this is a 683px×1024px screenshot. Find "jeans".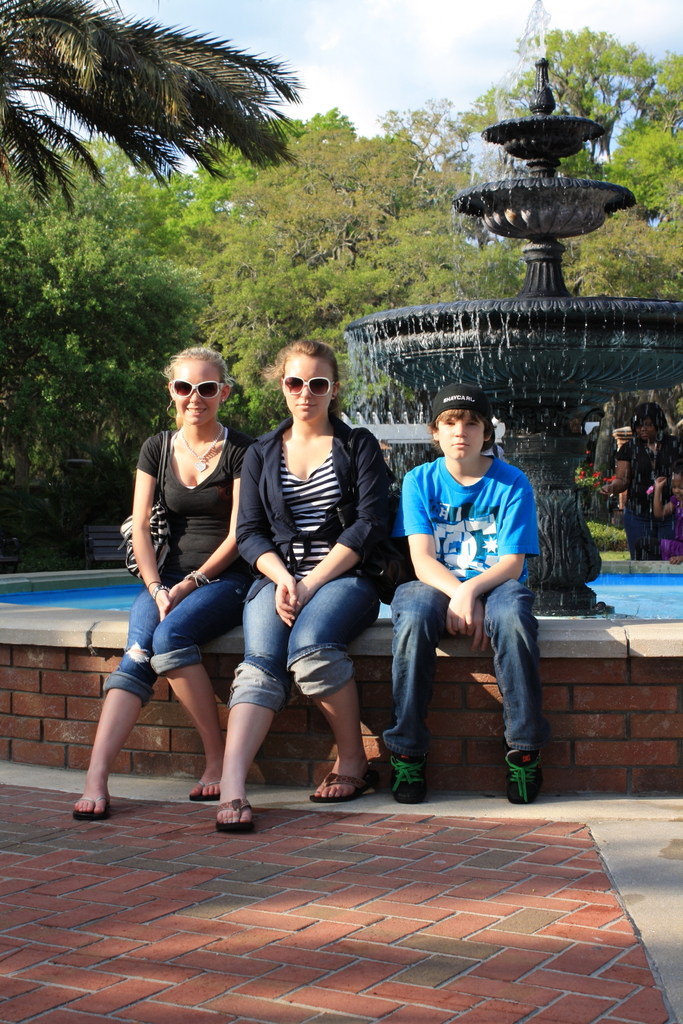
Bounding box: 383, 588, 541, 746.
